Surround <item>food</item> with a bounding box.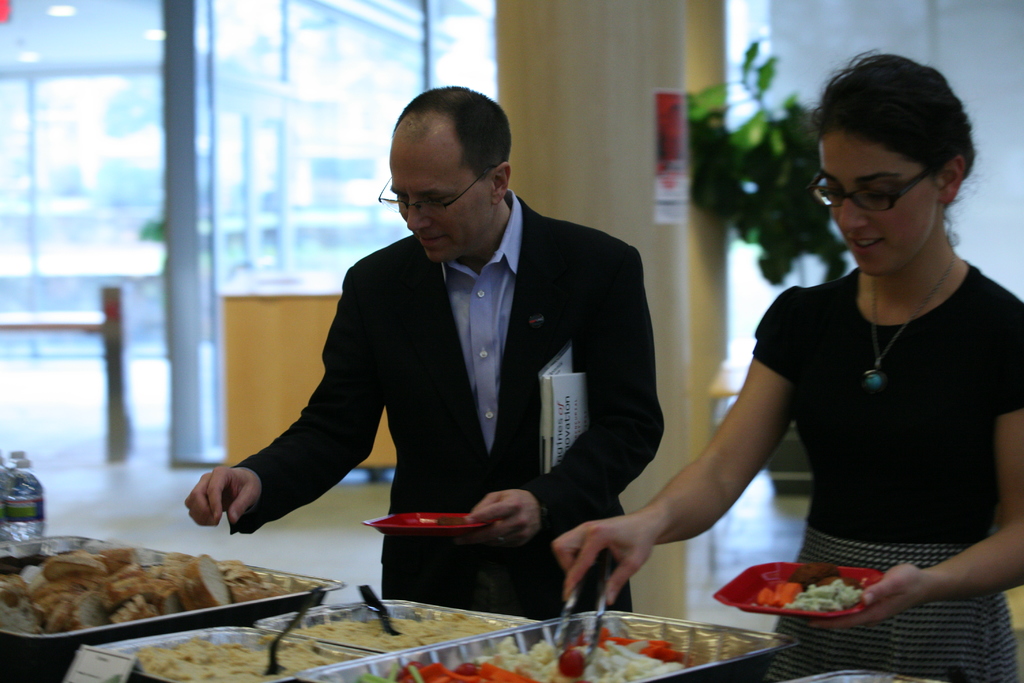
region(755, 577, 866, 616).
